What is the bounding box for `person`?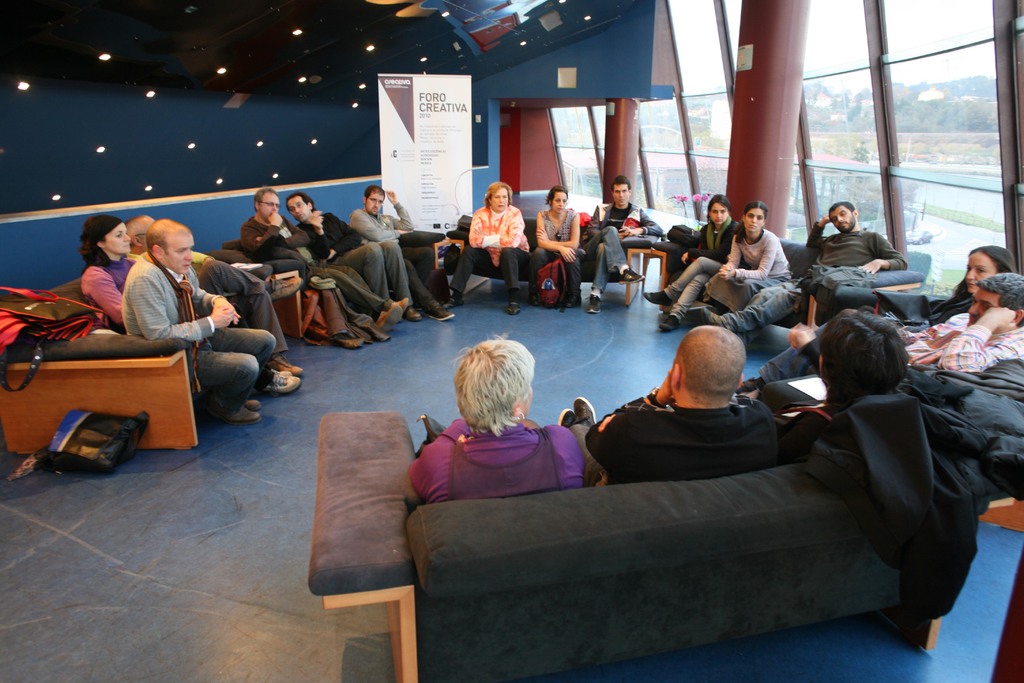
{"x1": 239, "y1": 187, "x2": 410, "y2": 334}.
